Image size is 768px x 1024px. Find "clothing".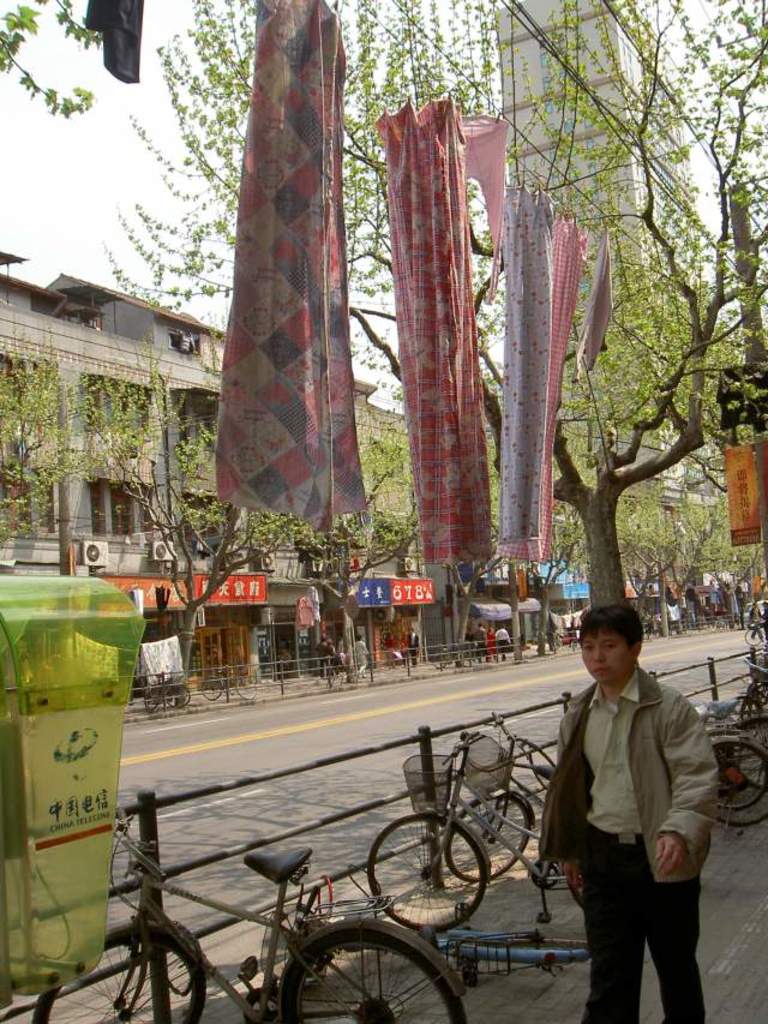
bbox(355, 641, 370, 675).
